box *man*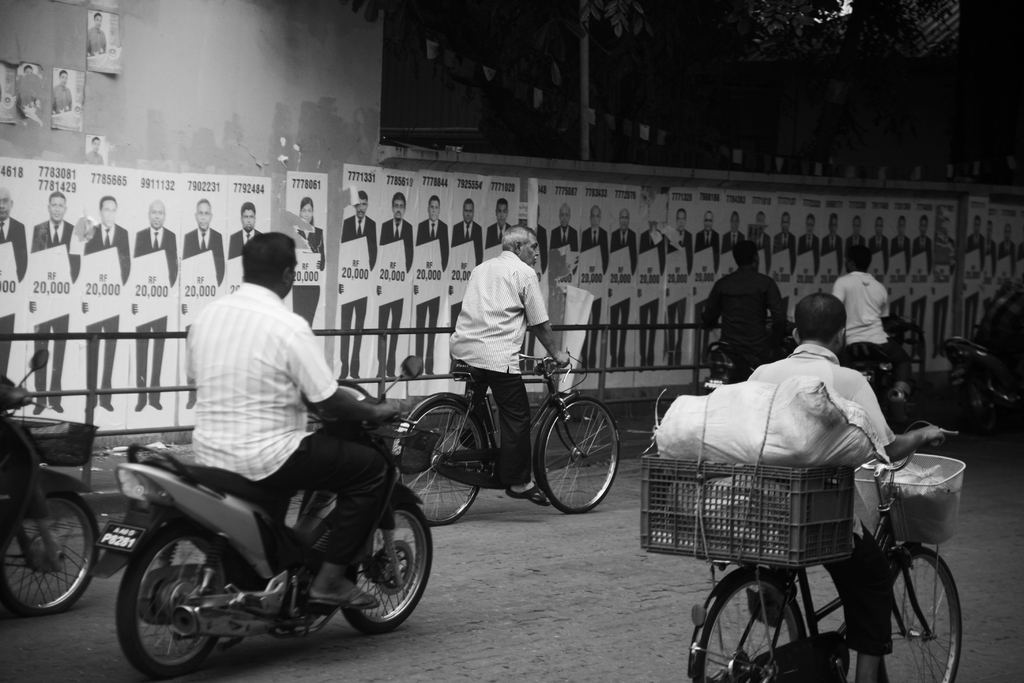
detection(695, 210, 721, 366)
